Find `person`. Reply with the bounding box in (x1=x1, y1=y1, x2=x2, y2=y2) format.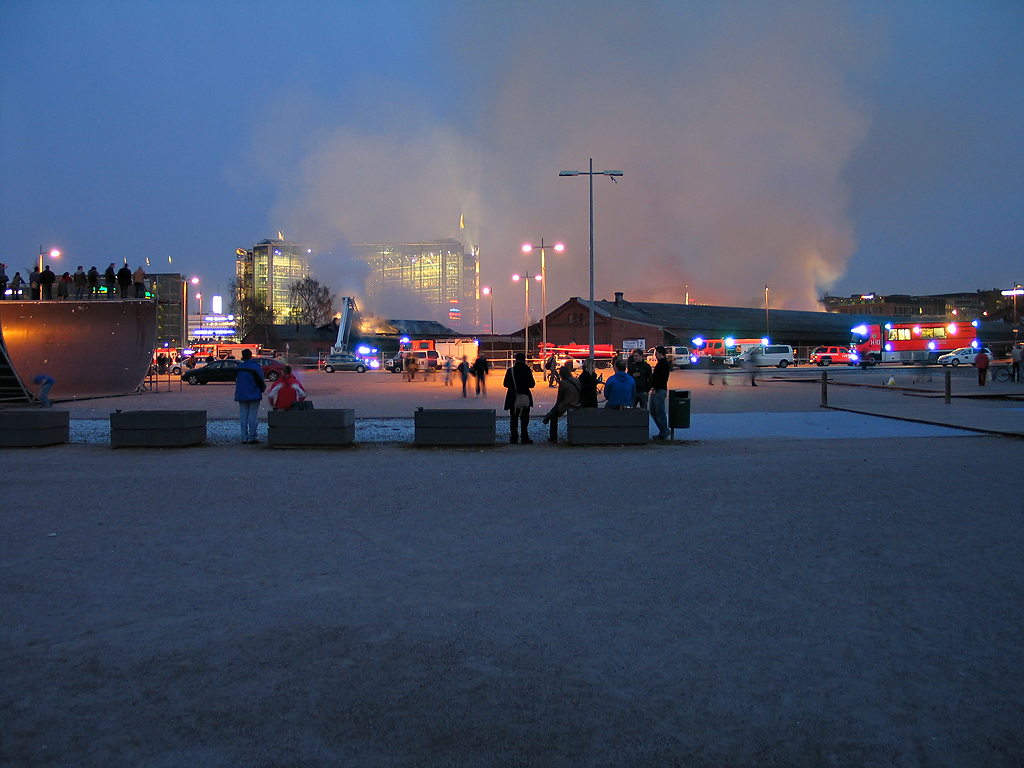
(x1=233, y1=342, x2=266, y2=438).
